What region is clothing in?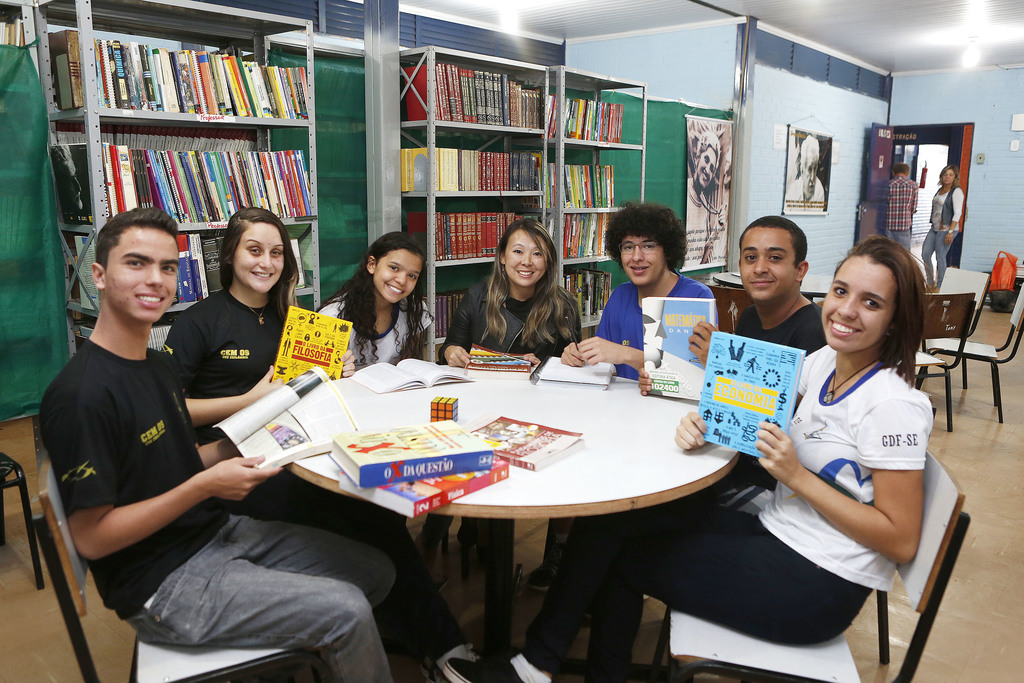
(left=433, top=280, right=593, bottom=369).
